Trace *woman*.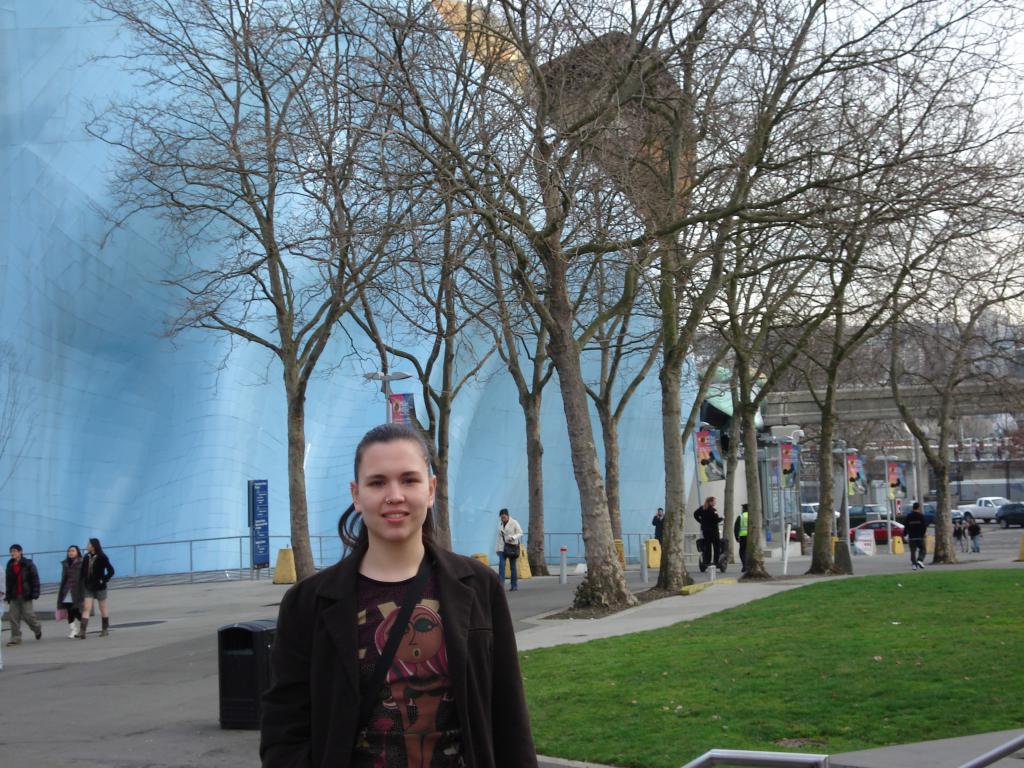
Traced to <box>691,495,726,542</box>.
